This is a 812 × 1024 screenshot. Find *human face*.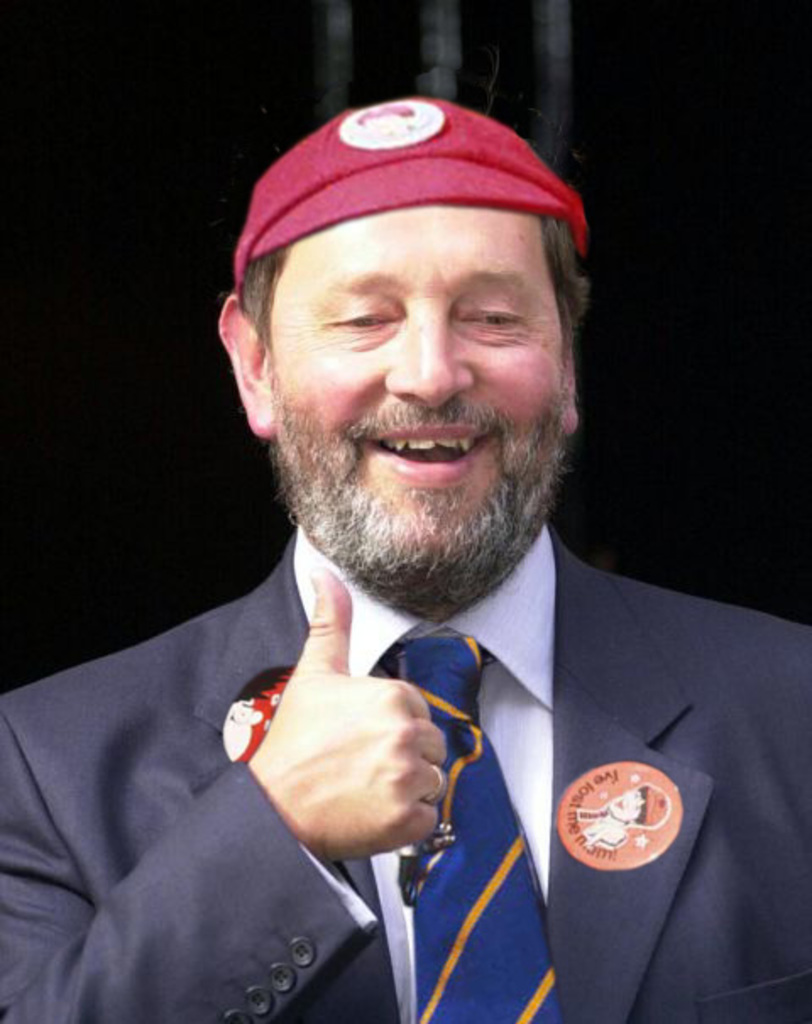
Bounding box: crop(267, 195, 567, 584).
